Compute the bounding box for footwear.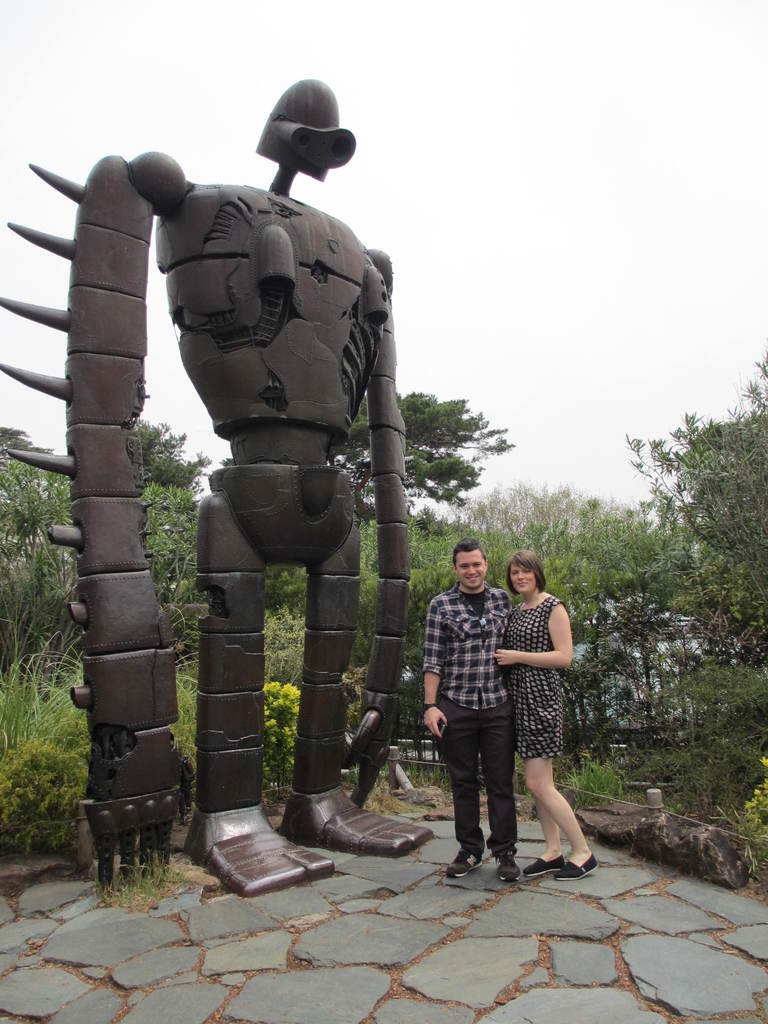
l=497, t=851, r=521, b=883.
